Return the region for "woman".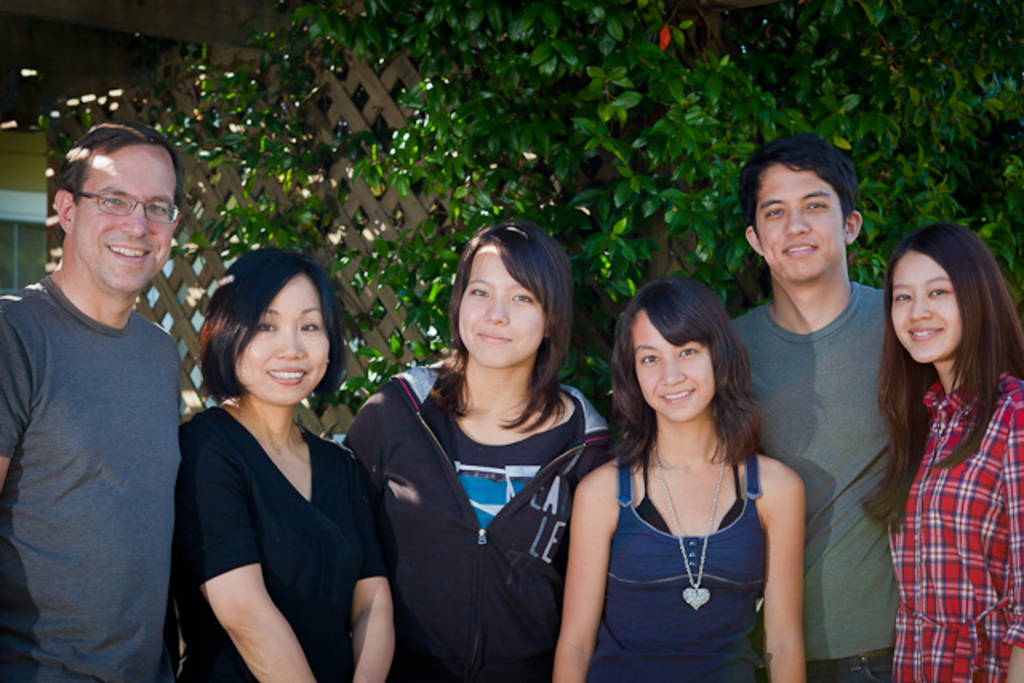
552:278:803:681.
